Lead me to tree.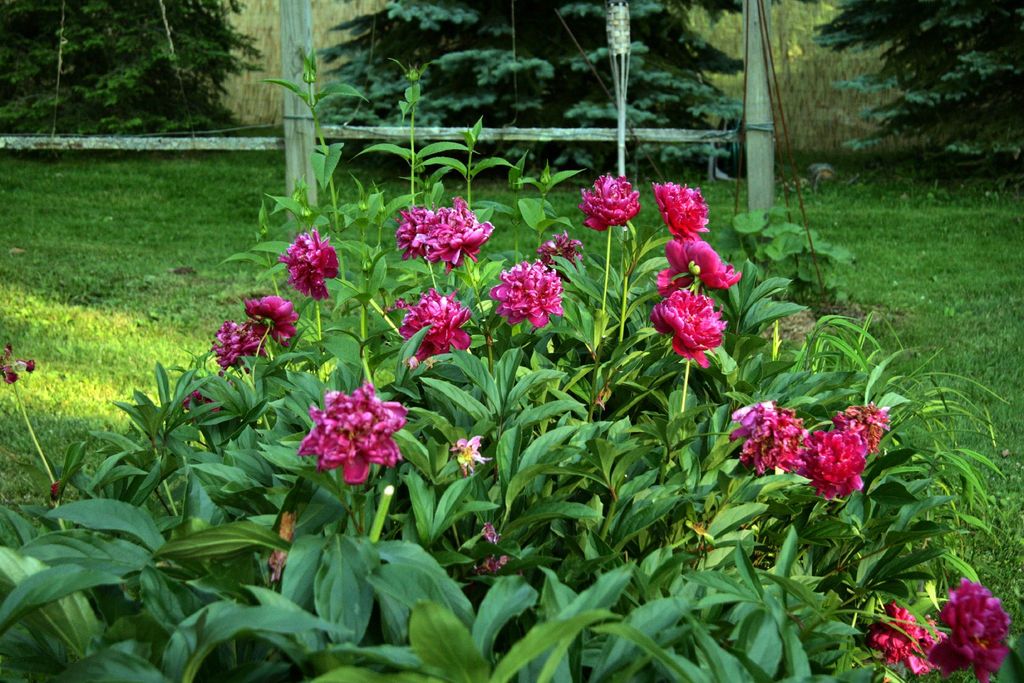
Lead to {"x1": 308, "y1": 0, "x2": 764, "y2": 172}.
